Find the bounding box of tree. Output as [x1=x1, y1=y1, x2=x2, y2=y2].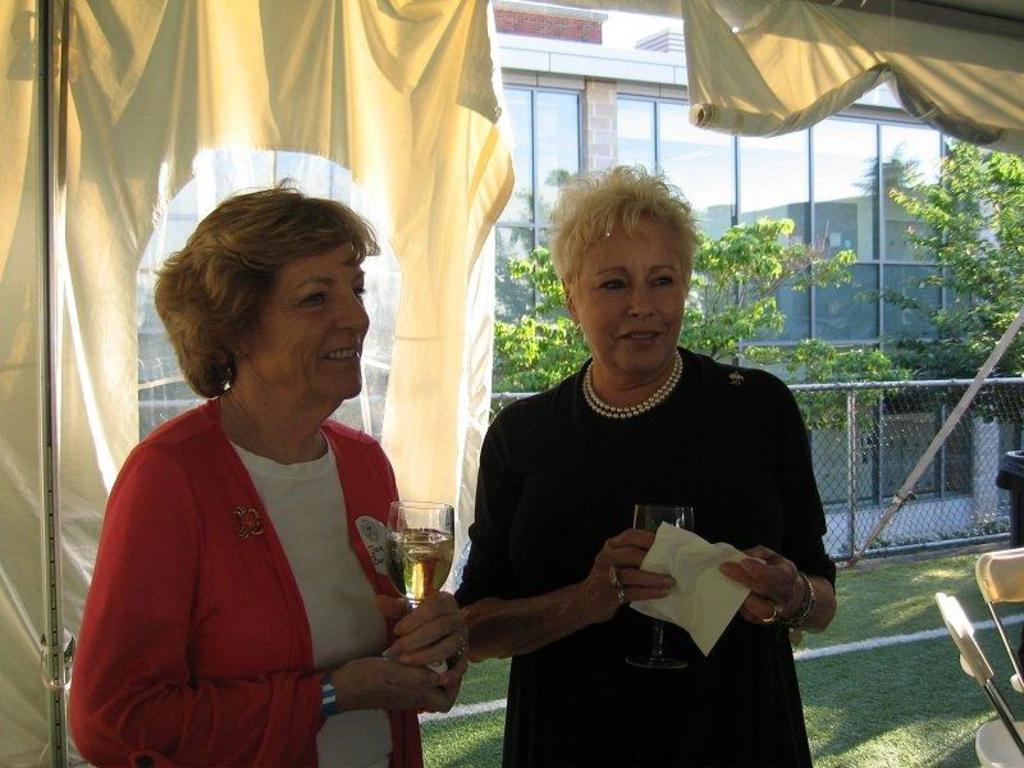
[x1=872, y1=123, x2=1012, y2=352].
